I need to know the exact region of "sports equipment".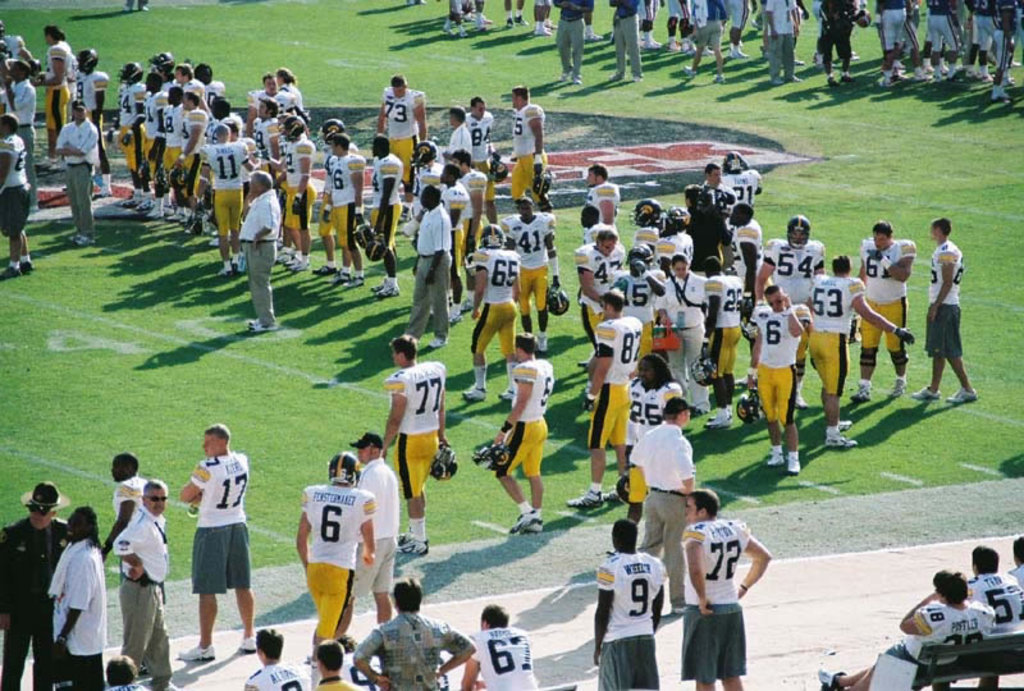
Region: (151,50,177,75).
